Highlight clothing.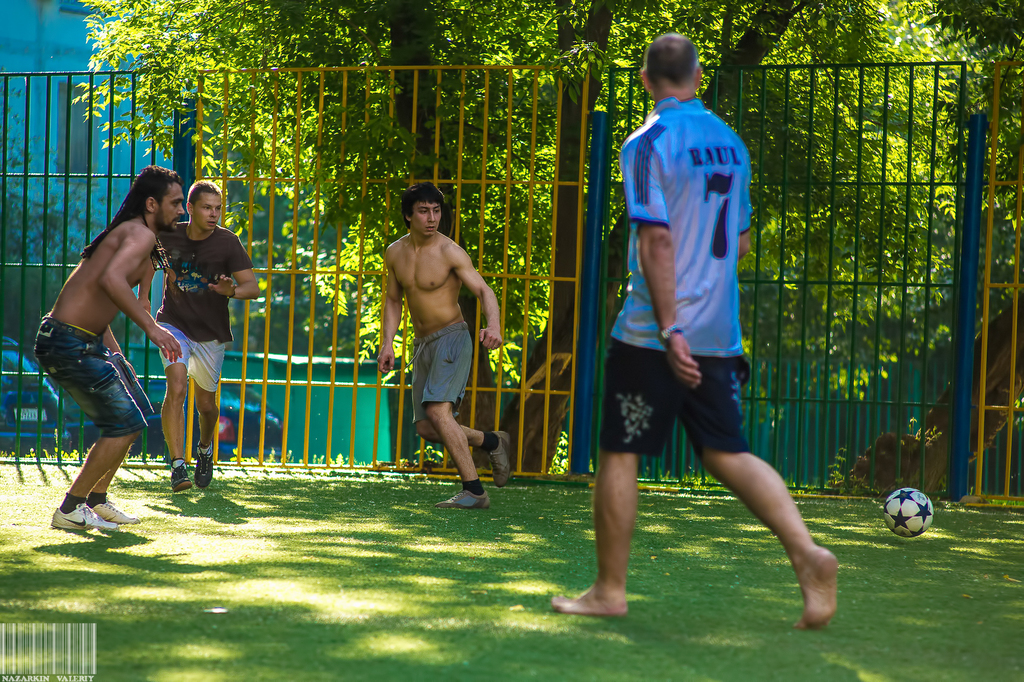
Highlighted region: [403, 316, 474, 415].
